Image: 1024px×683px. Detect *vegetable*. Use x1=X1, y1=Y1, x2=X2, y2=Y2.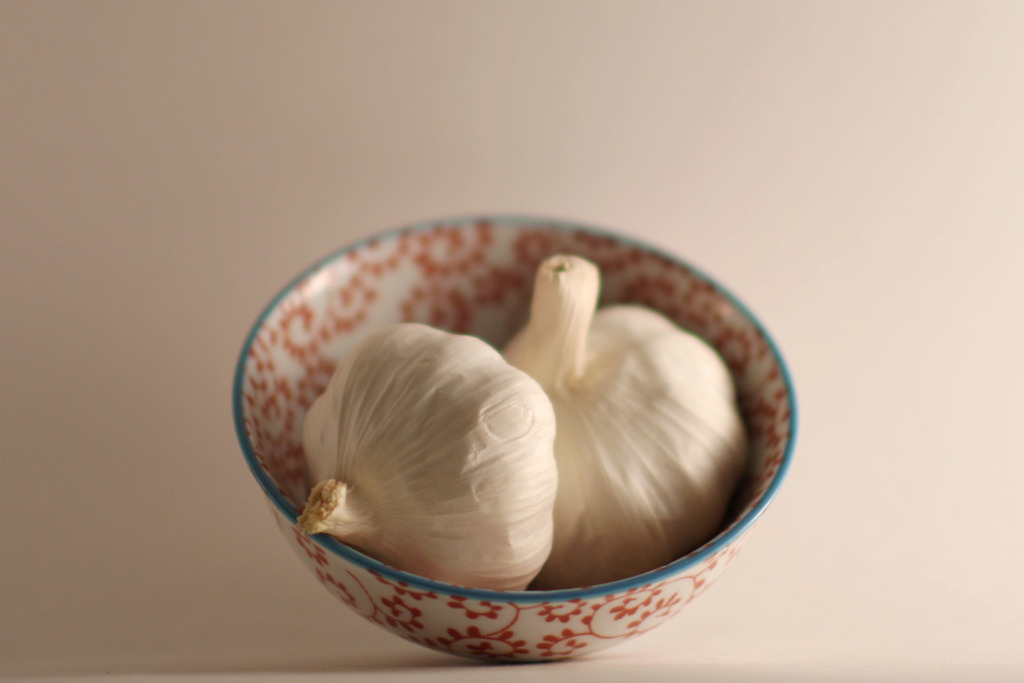
x1=498, y1=252, x2=746, y2=586.
